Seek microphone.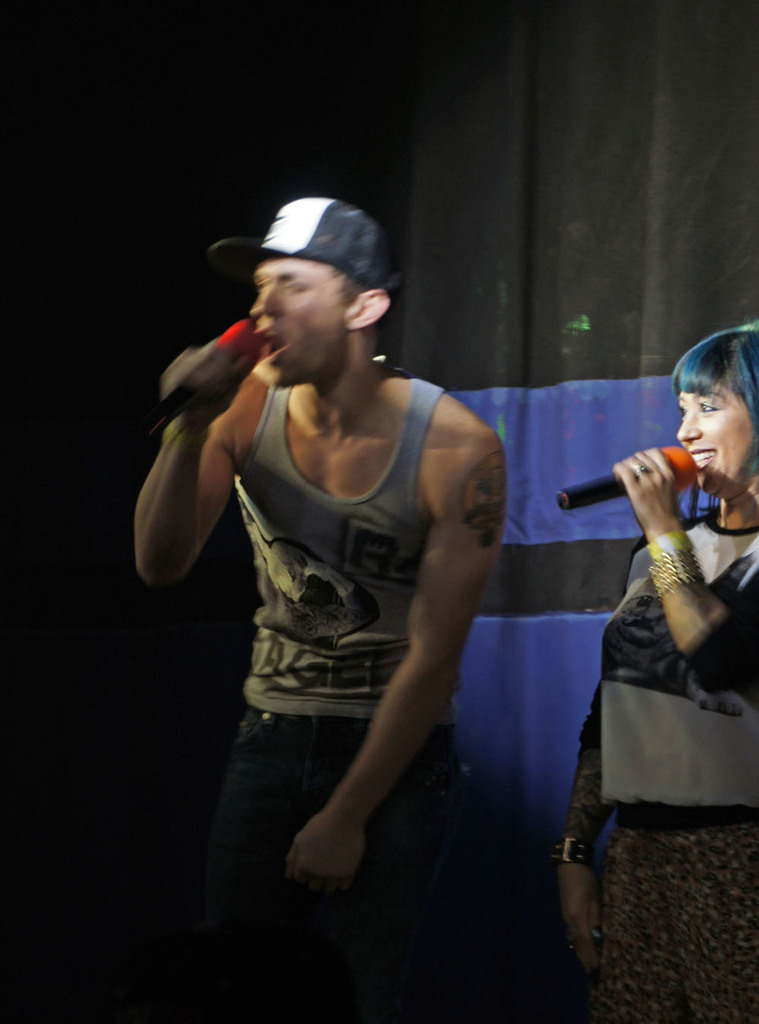
<box>138,313,270,440</box>.
